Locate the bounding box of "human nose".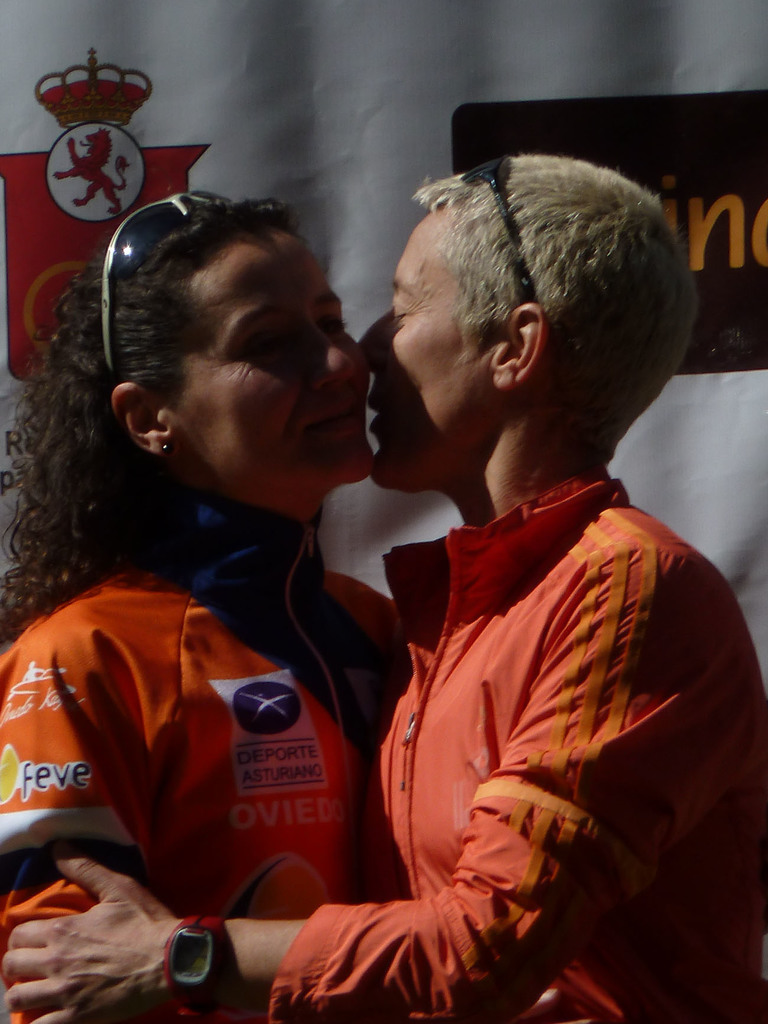
Bounding box: select_region(307, 319, 358, 396).
